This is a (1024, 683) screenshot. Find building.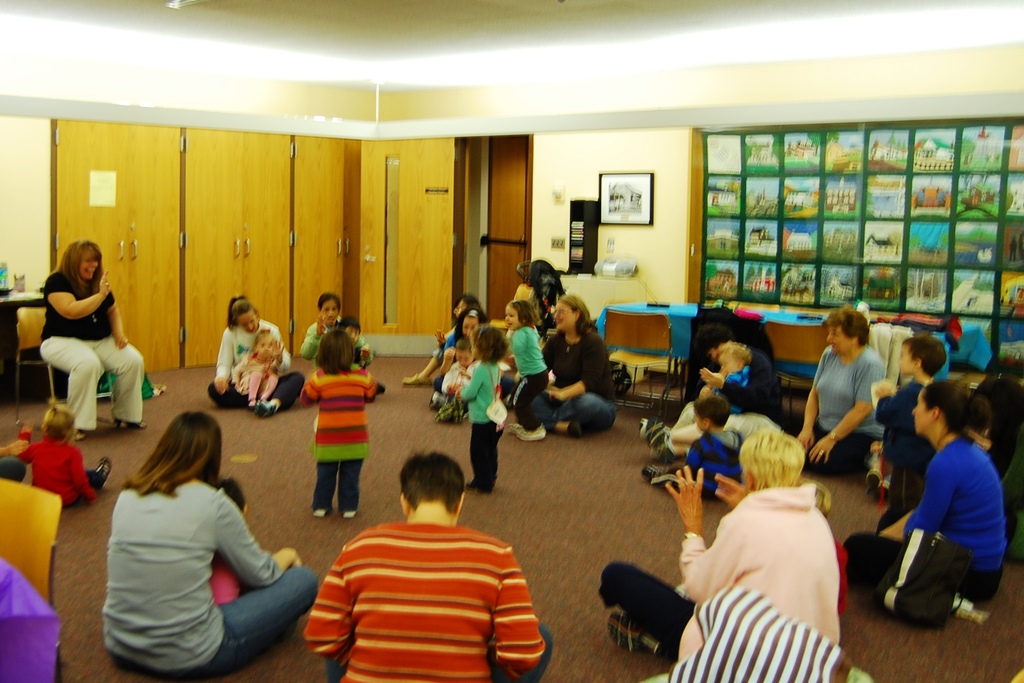
Bounding box: region(0, 0, 1023, 682).
